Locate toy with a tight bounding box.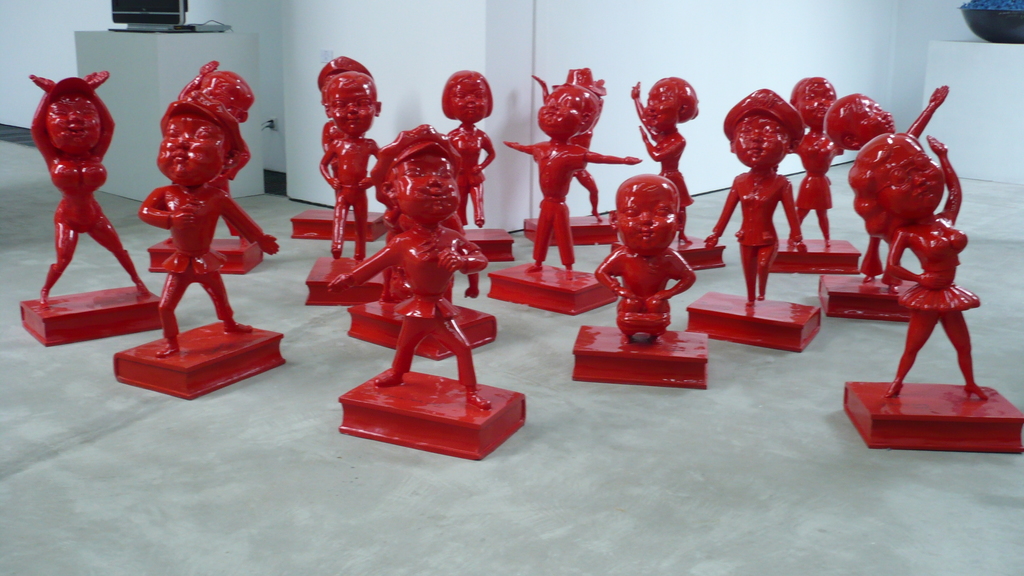
region(612, 78, 728, 269).
